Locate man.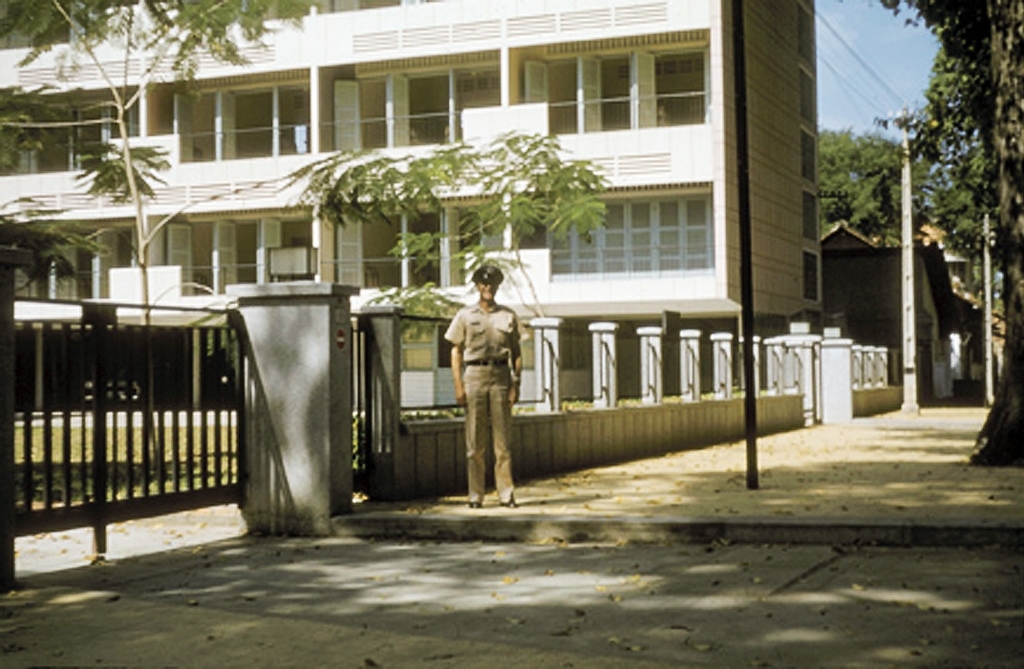
Bounding box: (left=441, top=247, right=533, bottom=514).
